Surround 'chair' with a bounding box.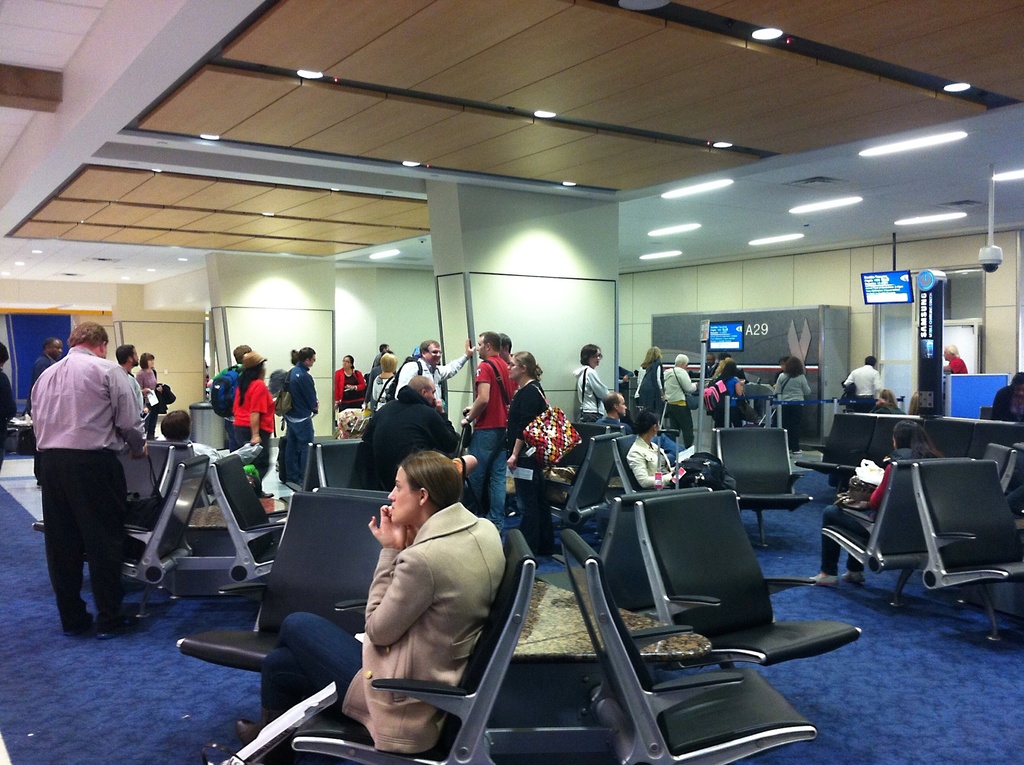
617 439 737 507.
